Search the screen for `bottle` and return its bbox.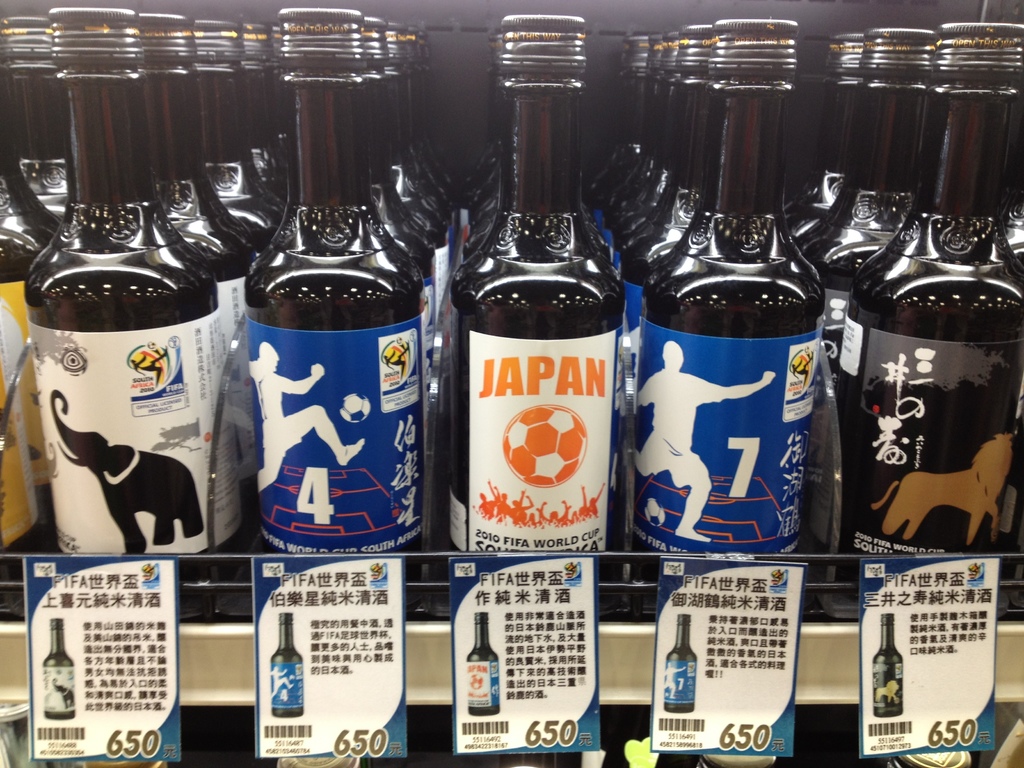
Found: x1=616, y1=32, x2=677, y2=335.
